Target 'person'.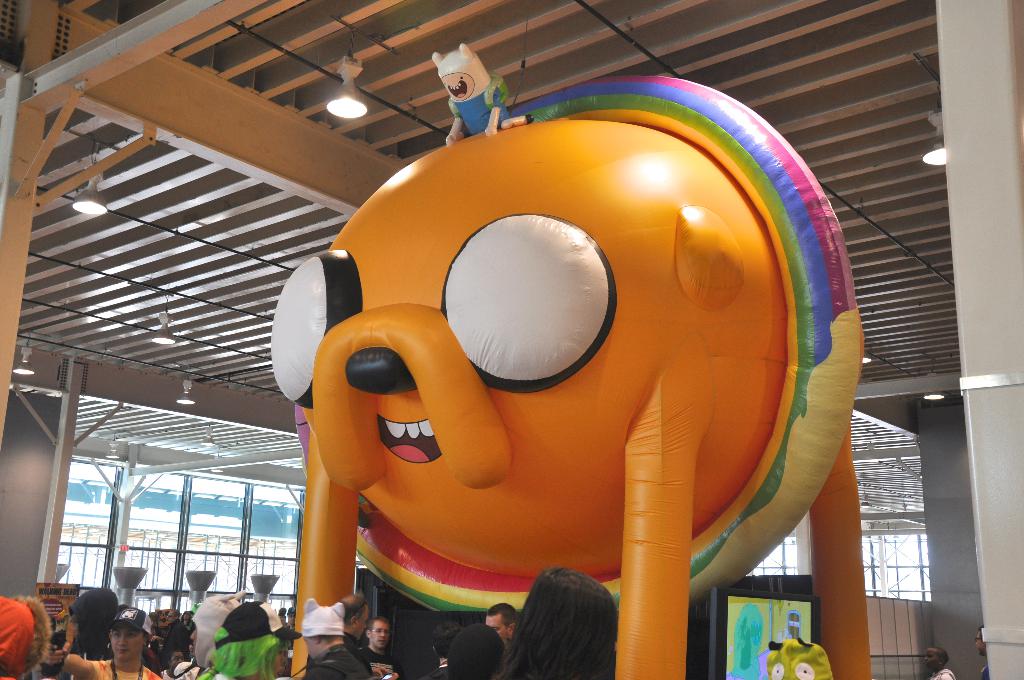
Target region: bbox=(161, 611, 189, 661).
